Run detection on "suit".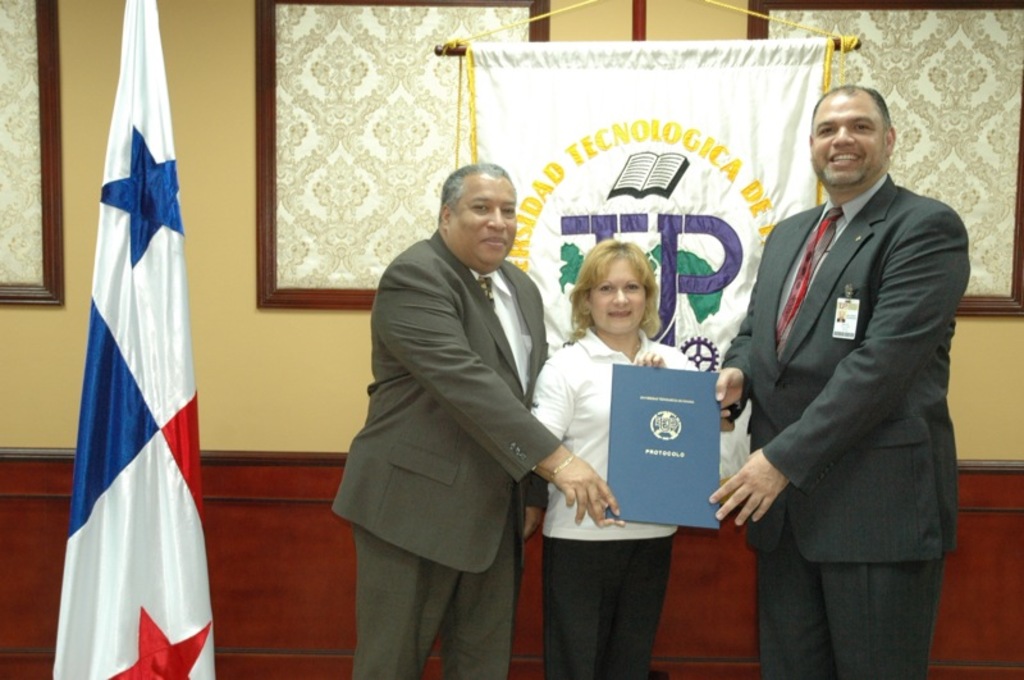
Result: 323/227/562/679.
